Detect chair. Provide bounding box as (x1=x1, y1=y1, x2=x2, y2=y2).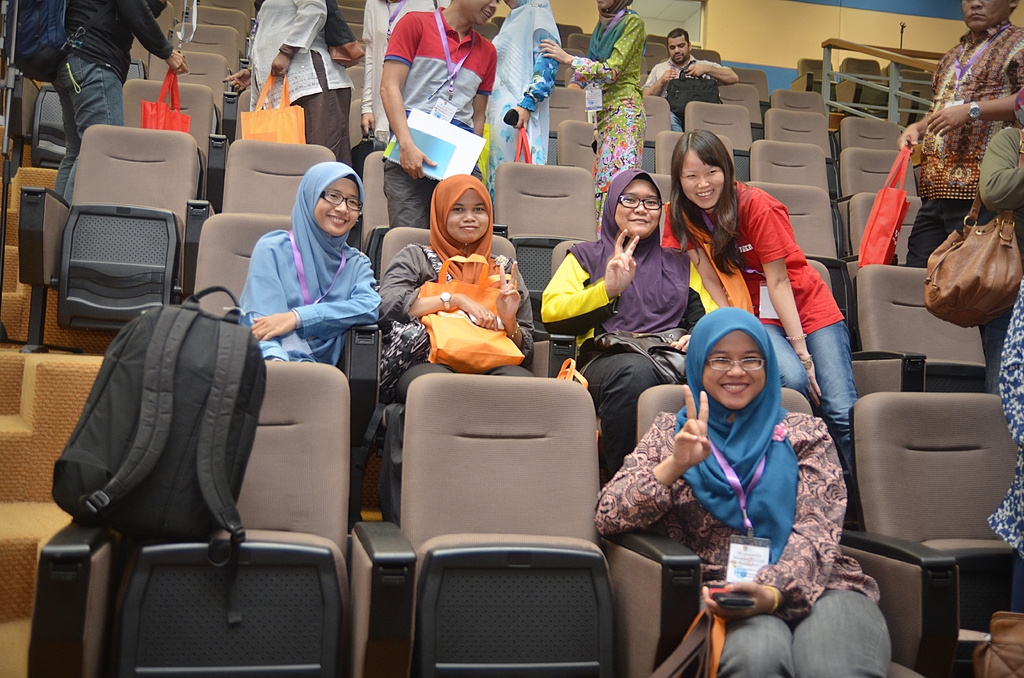
(x1=190, y1=211, x2=381, y2=458).
